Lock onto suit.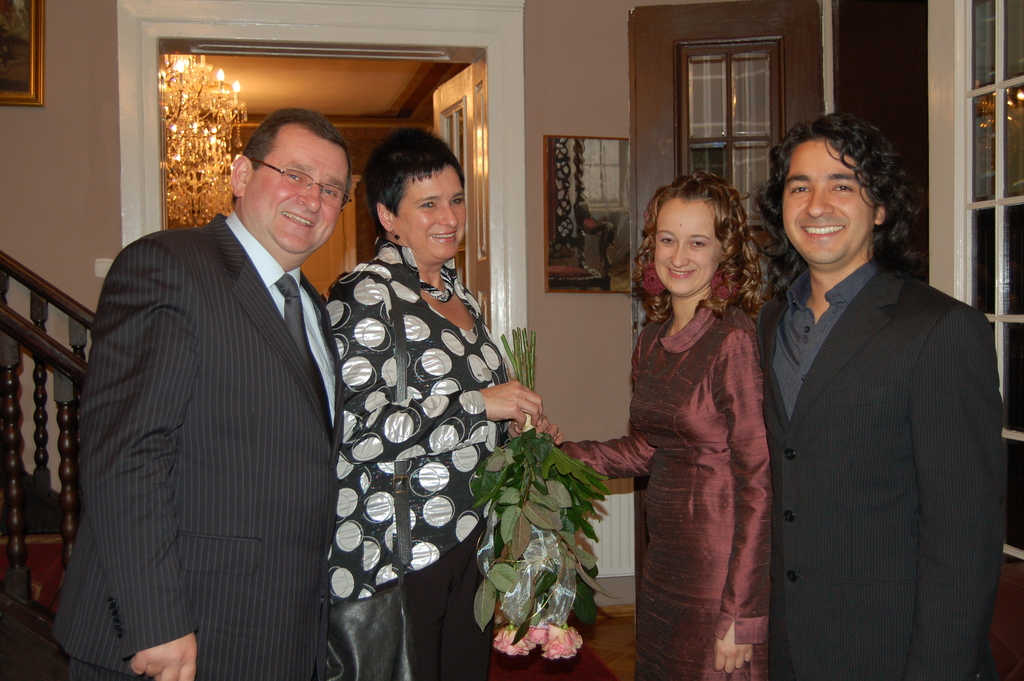
Locked: <bbox>49, 206, 346, 680</bbox>.
